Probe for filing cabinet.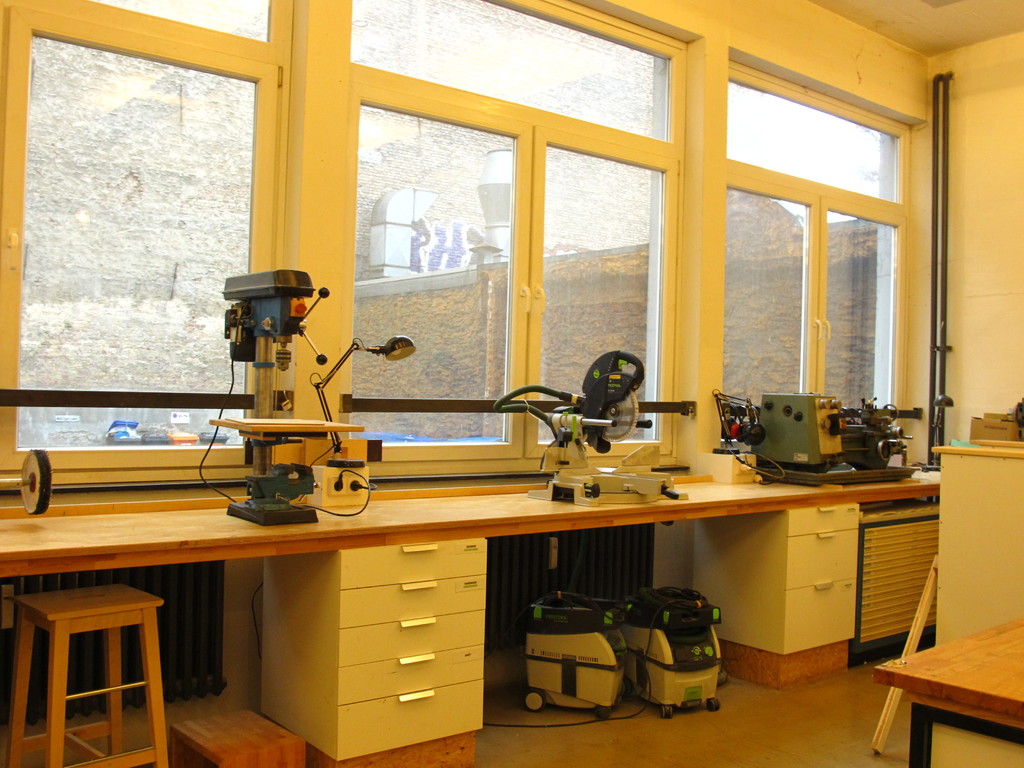
Probe result: detection(661, 497, 863, 688).
